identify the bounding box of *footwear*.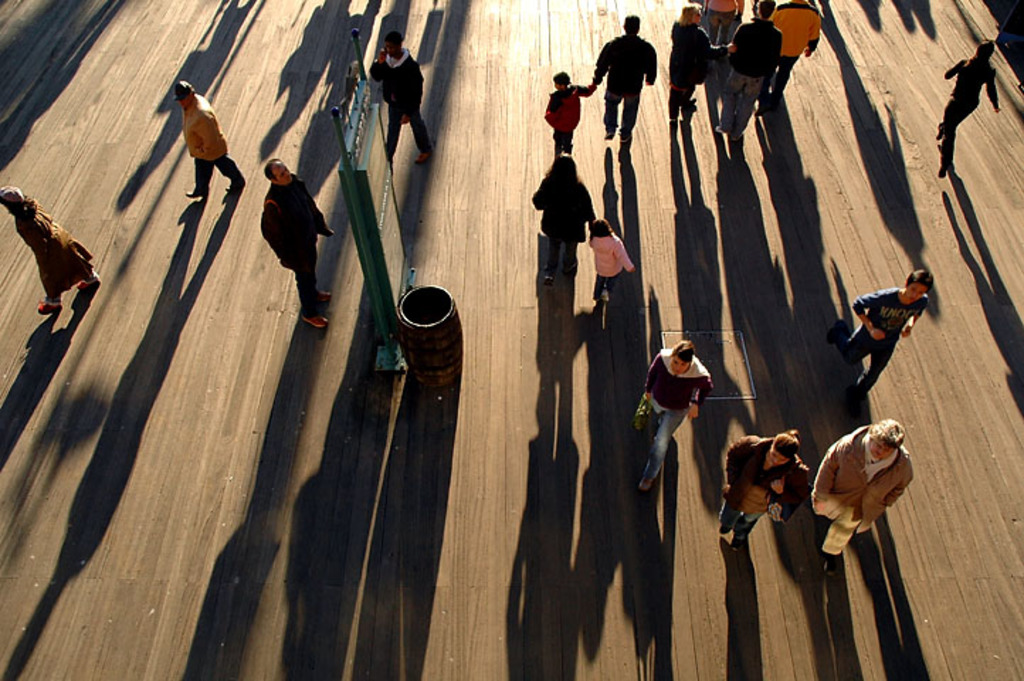
(935,125,946,140).
